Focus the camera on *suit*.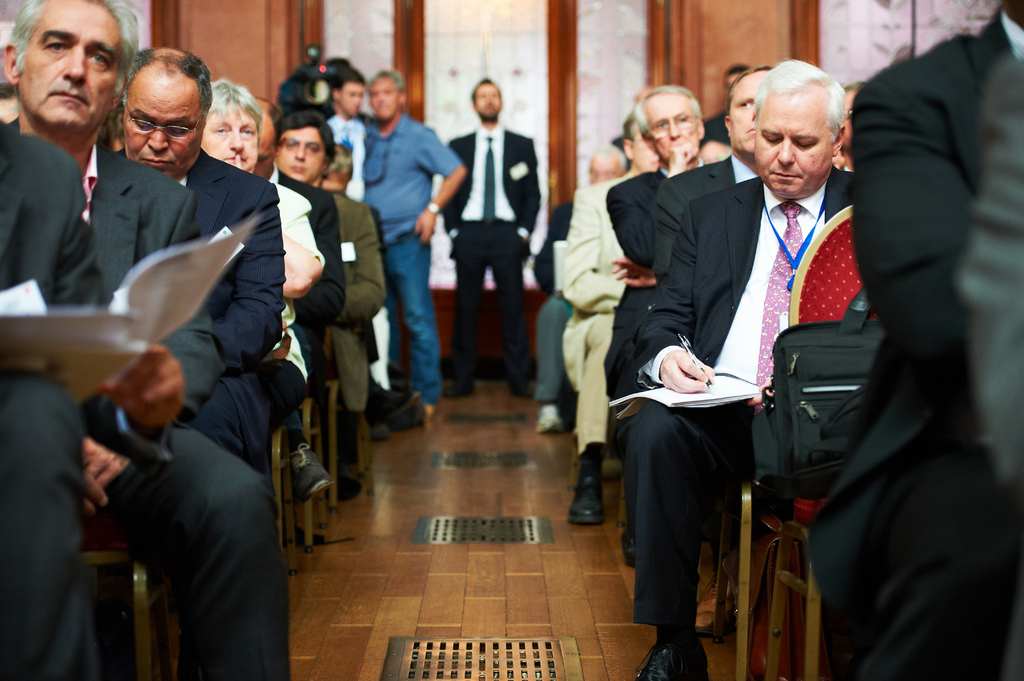
Focus region: box(0, 118, 289, 680).
